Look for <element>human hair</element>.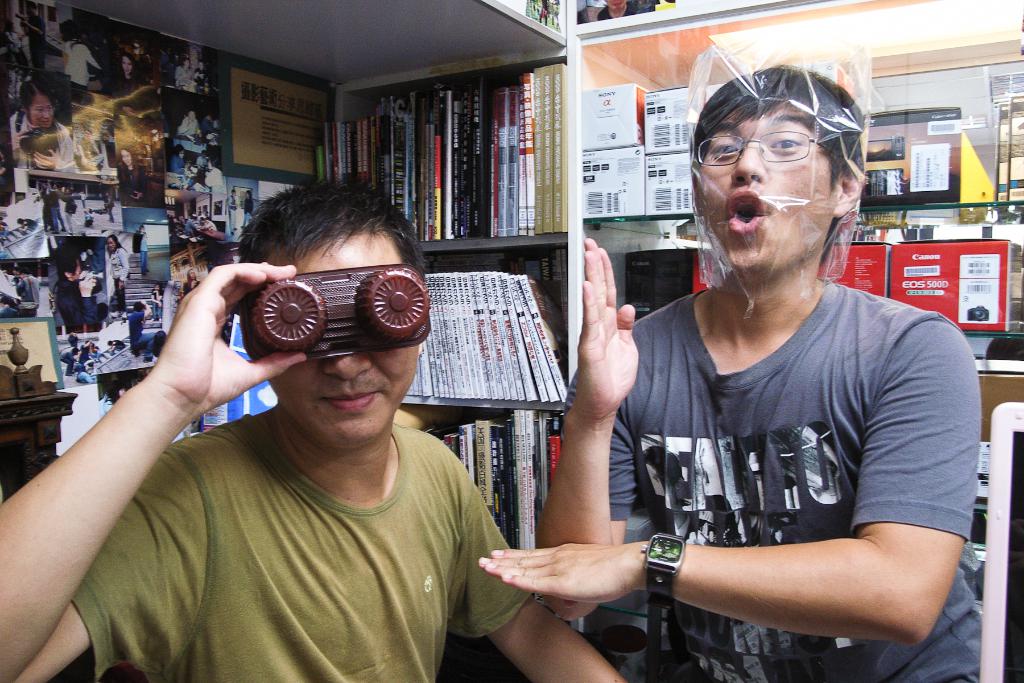
Found: 4,21,15,31.
